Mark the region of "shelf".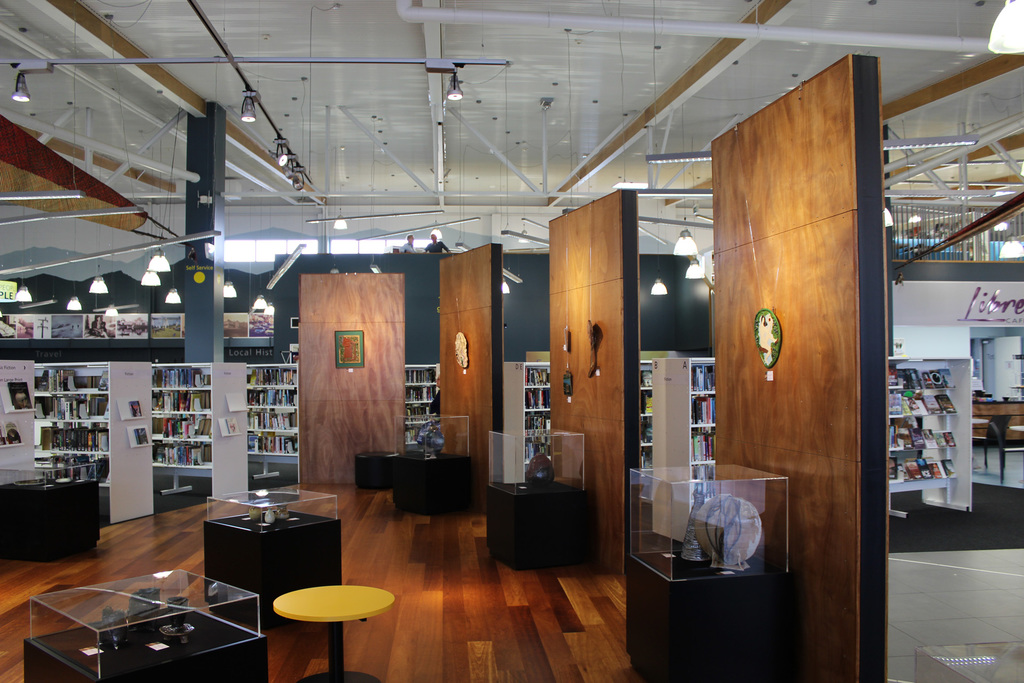
Region: Rect(637, 367, 657, 388).
